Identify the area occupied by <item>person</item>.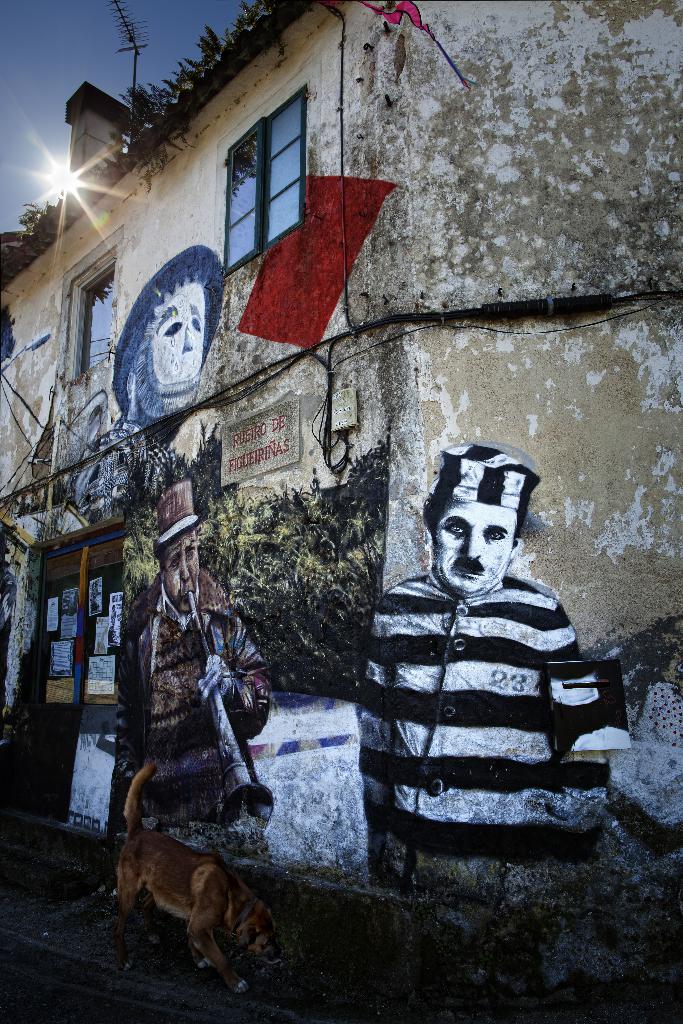
Area: box(363, 425, 645, 897).
